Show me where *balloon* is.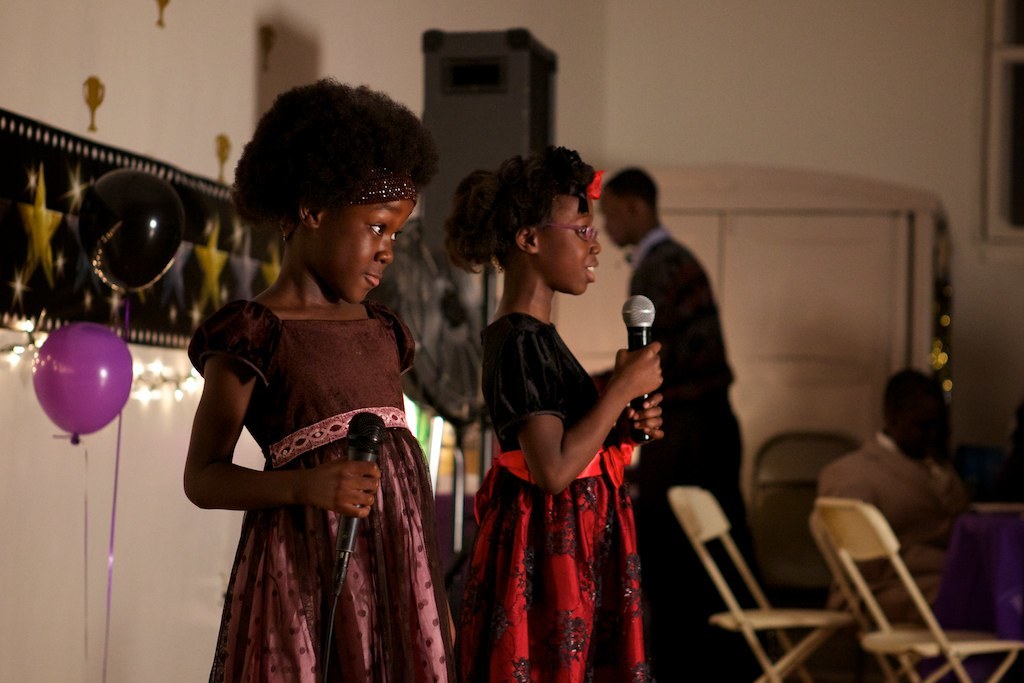
*balloon* is at Rect(79, 171, 192, 292).
